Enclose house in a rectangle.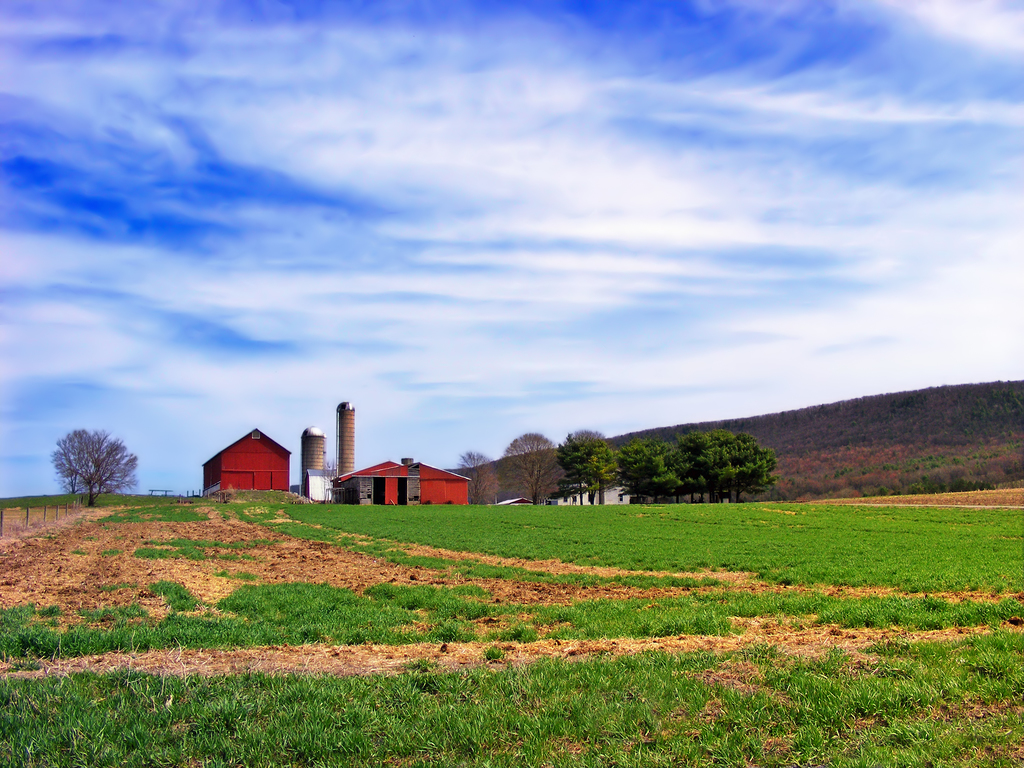
196:425:294:497.
